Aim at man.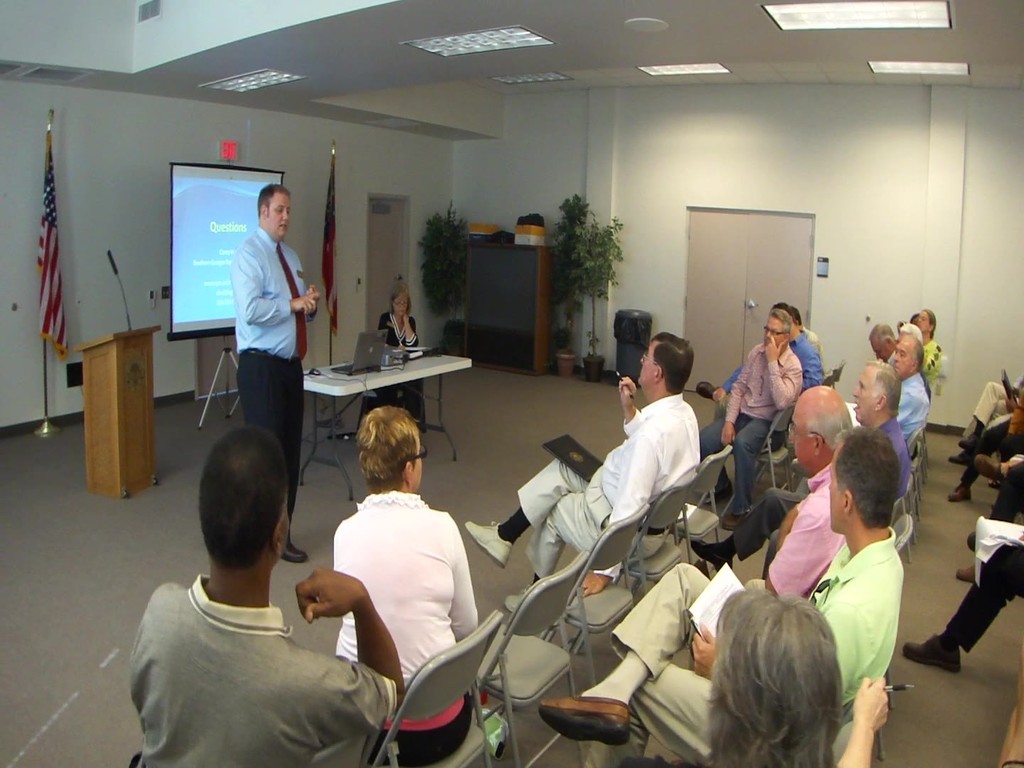
Aimed at l=897, t=533, r=1023, b=678.
